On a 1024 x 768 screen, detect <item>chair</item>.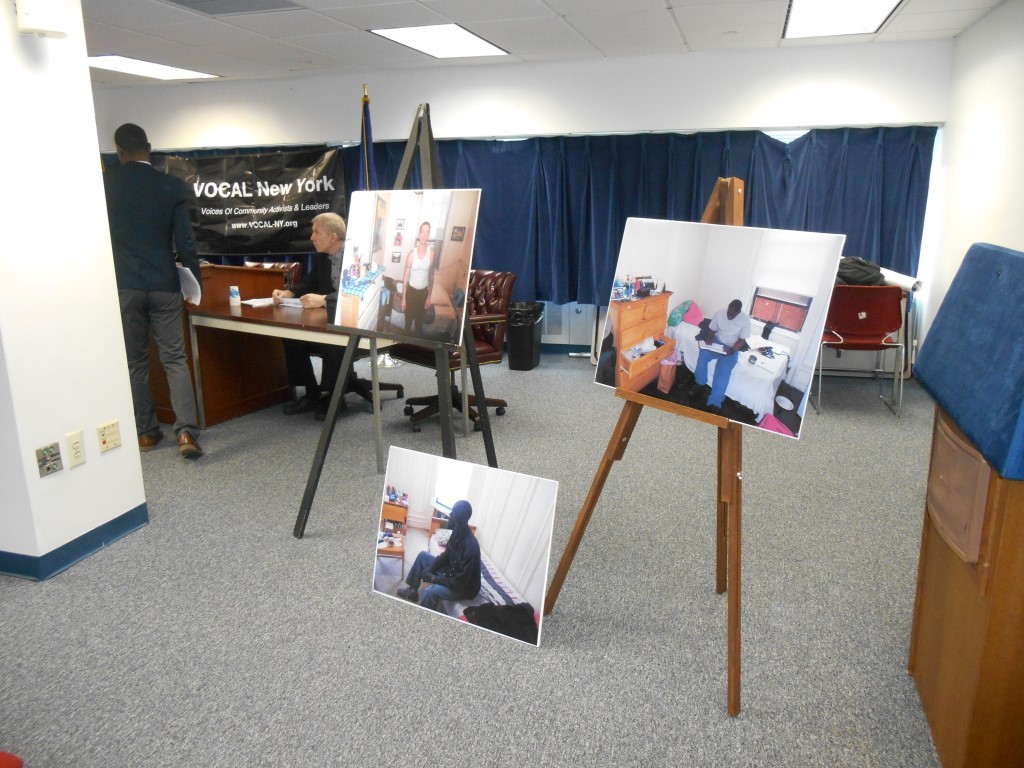
box(401, 265, 513, 432).
